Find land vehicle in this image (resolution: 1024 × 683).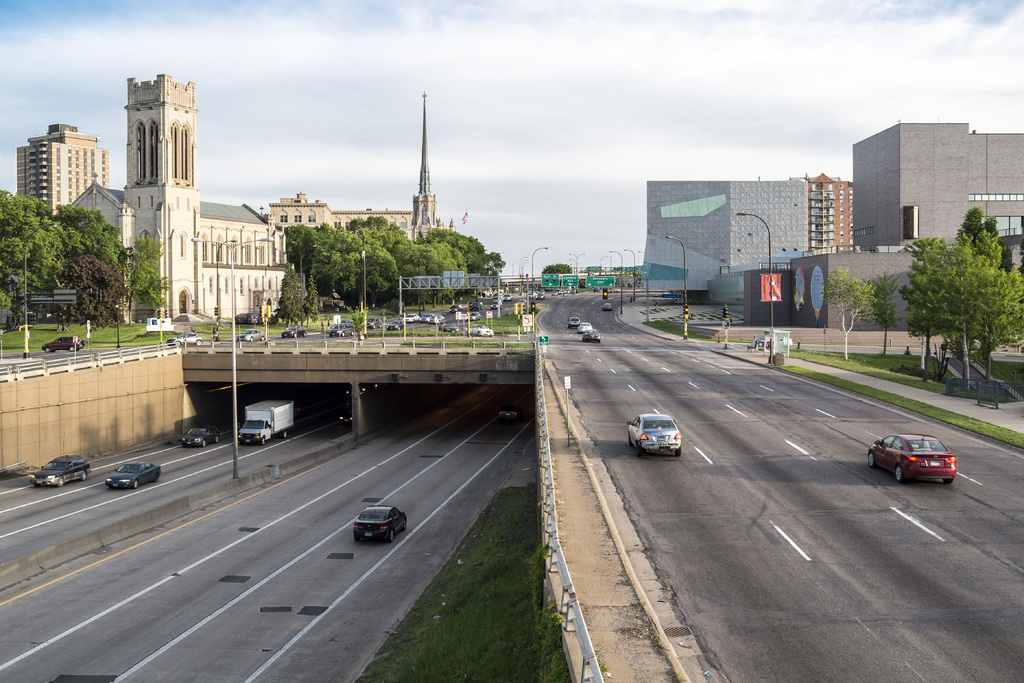
region(370, 319, 383, 327).
